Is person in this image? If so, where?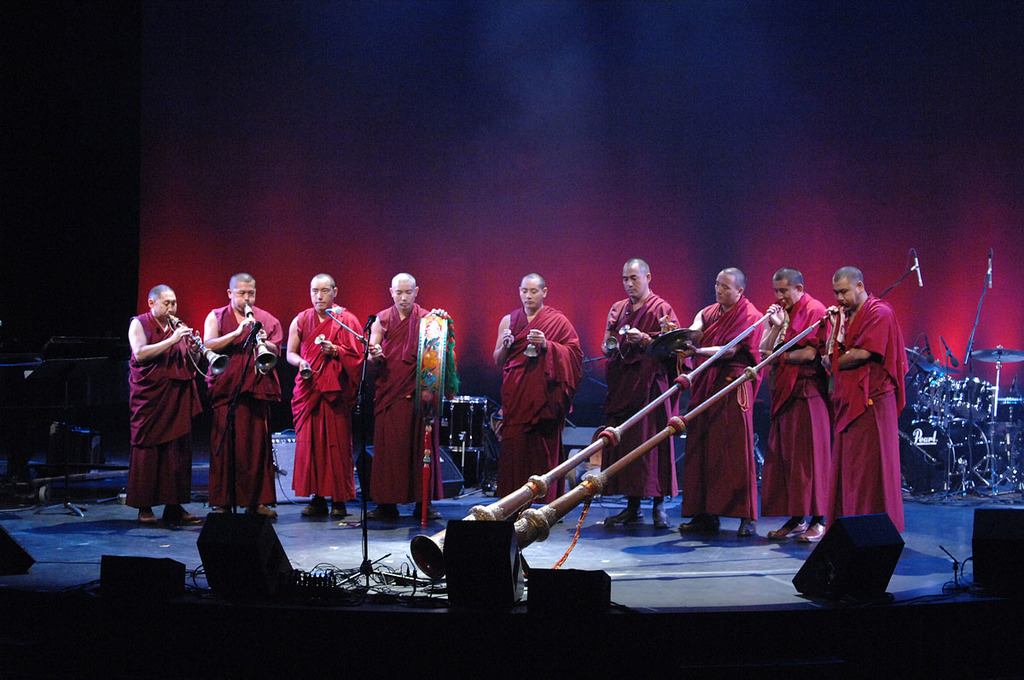
Yes, at <region>687, 261, 778, 536</region>.
